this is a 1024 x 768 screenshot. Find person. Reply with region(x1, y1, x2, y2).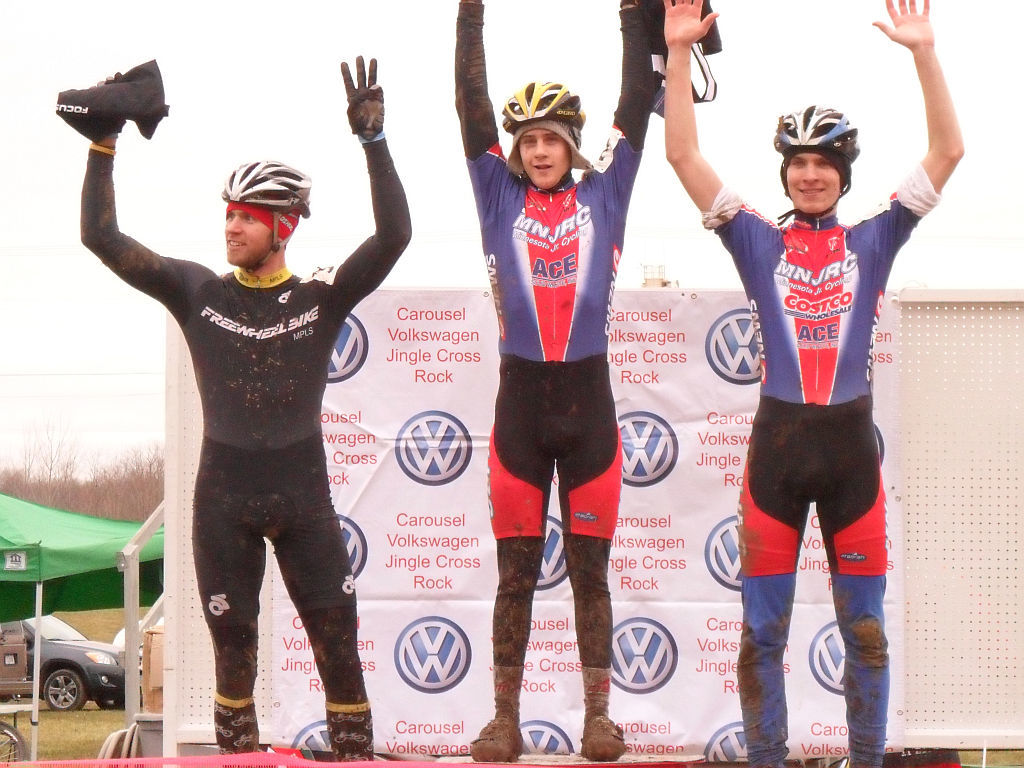
region(78, 58, 413, 762).
